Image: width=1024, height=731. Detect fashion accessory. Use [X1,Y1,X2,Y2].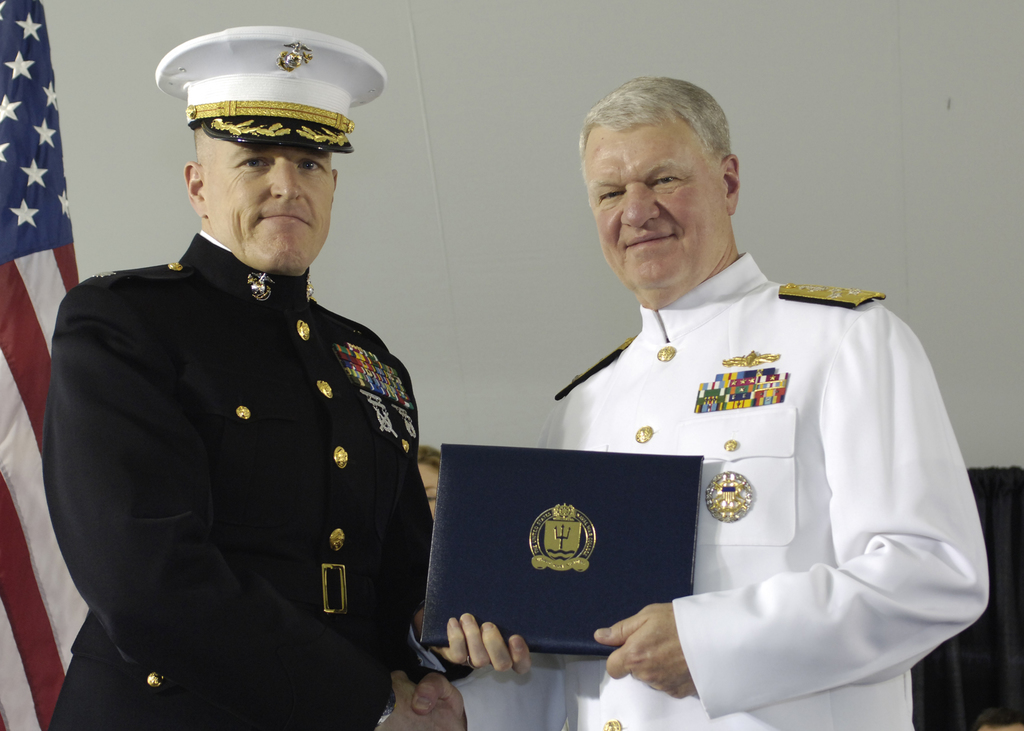
[468,656,479,668].
